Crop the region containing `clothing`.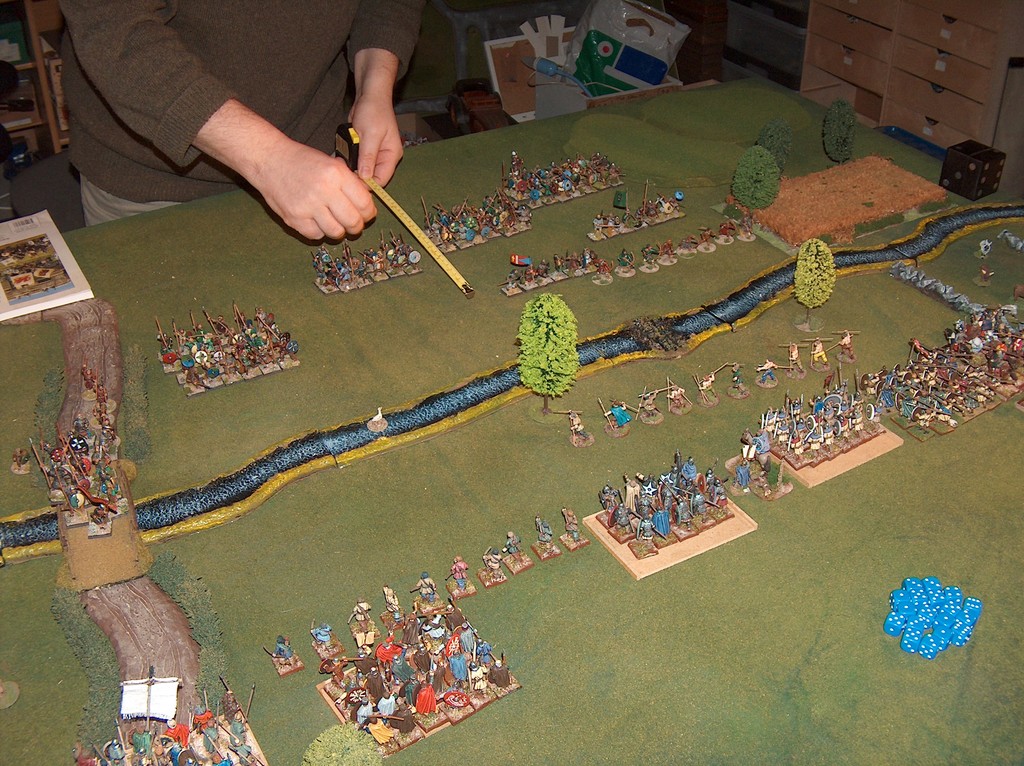
Crop region: pyautogui.locateOnScreen(62, 1, 415, 260).
